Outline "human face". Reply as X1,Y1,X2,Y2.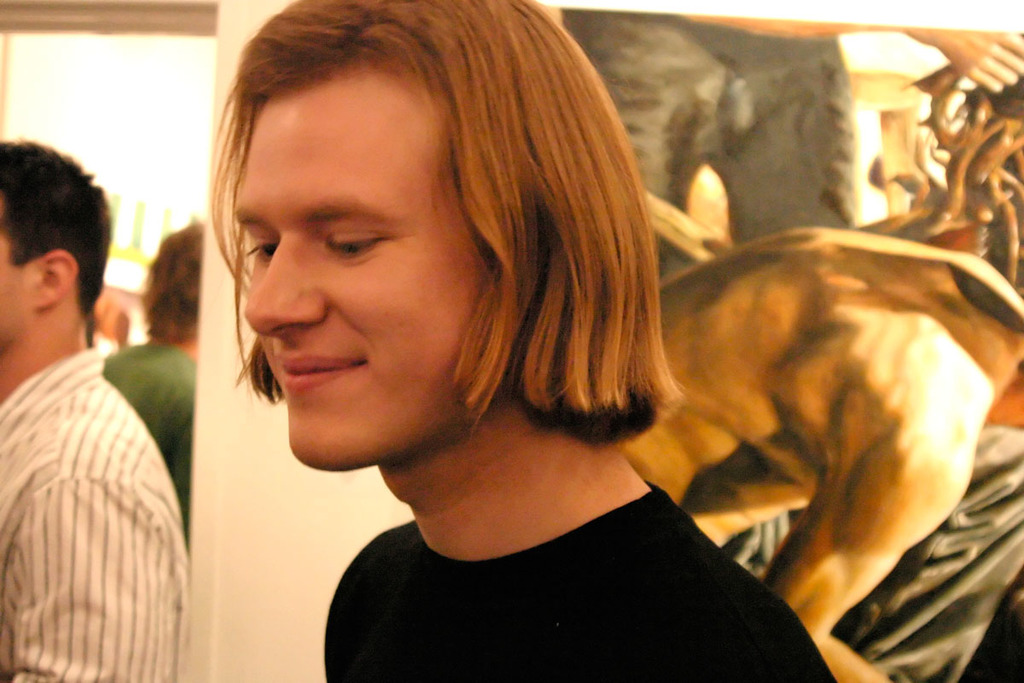
1,194,29,345.
